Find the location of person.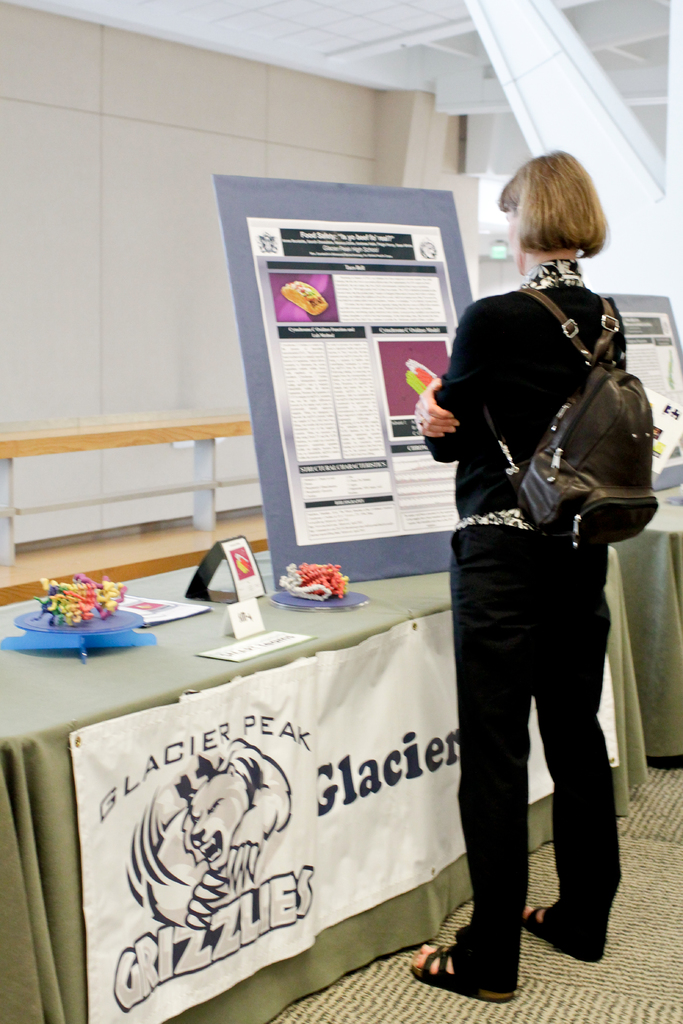
Location: pyautogui.locateOnScreen(393, 158, 652, 994).
